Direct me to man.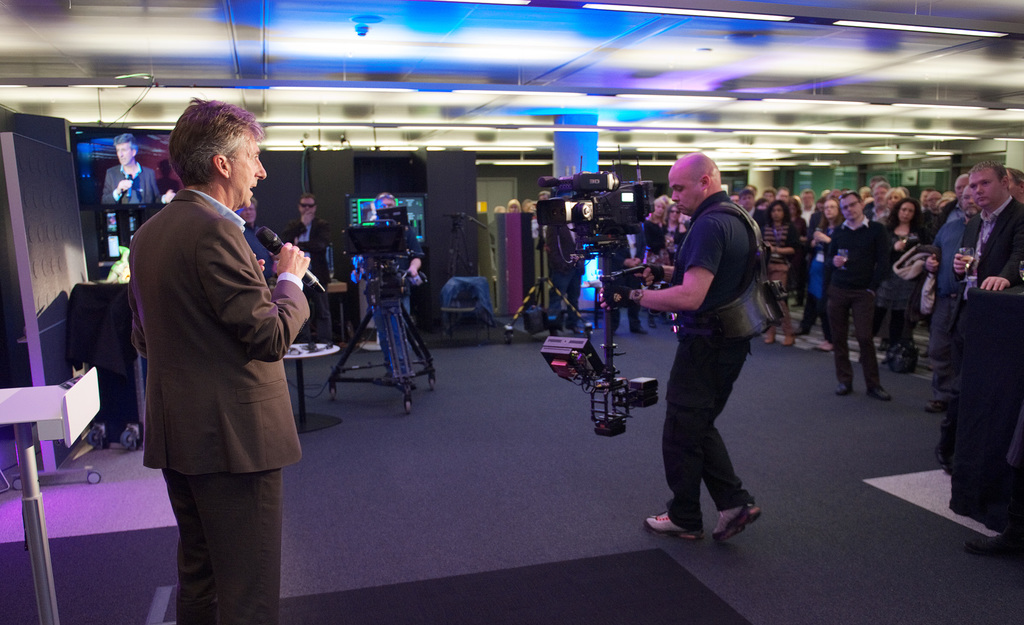
Direction: region(797, 190, 821, 248).
